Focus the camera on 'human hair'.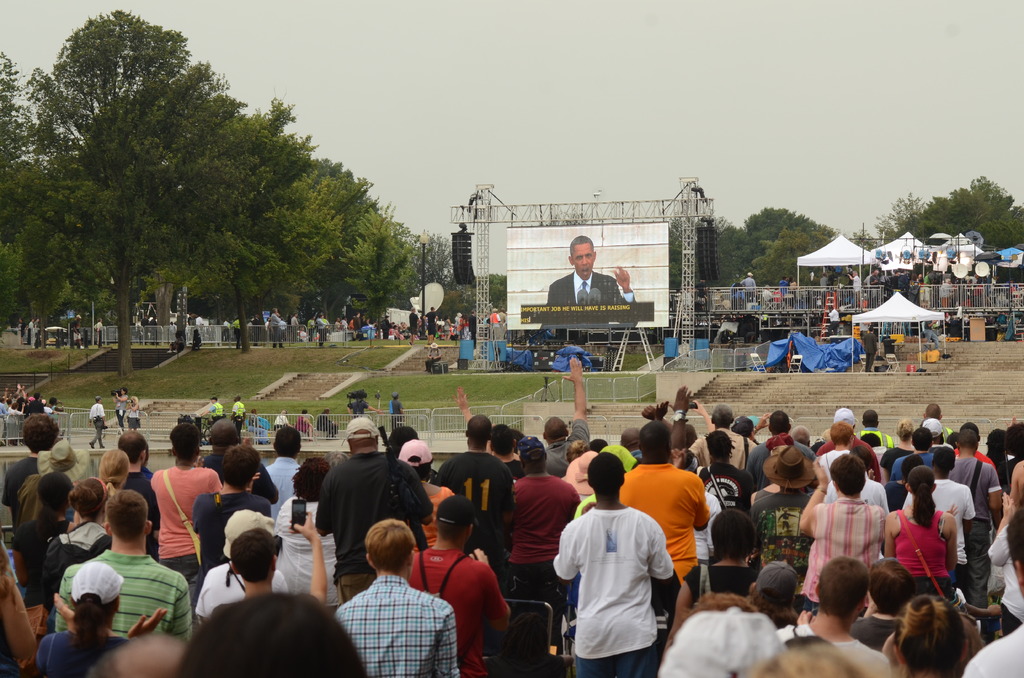
Focus region: x1=362 y1=517 x2=416 y2=578.
